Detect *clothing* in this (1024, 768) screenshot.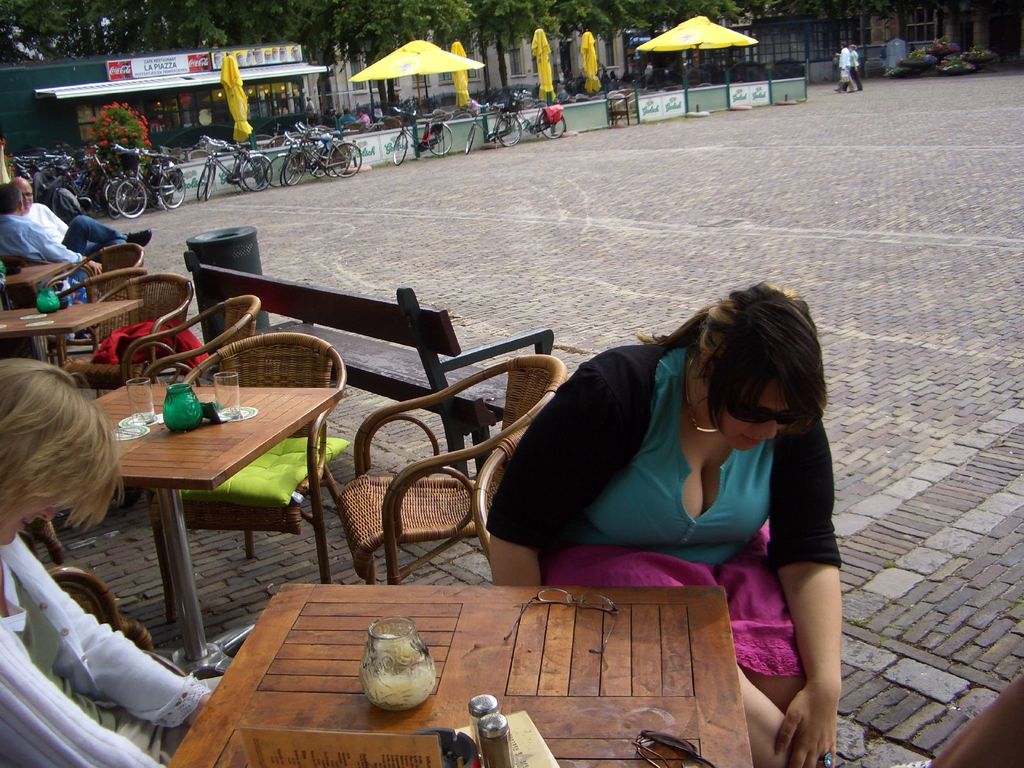
Detection: {"x1": 0, "y1": 534, "x2": 211, "y2": 767}.
